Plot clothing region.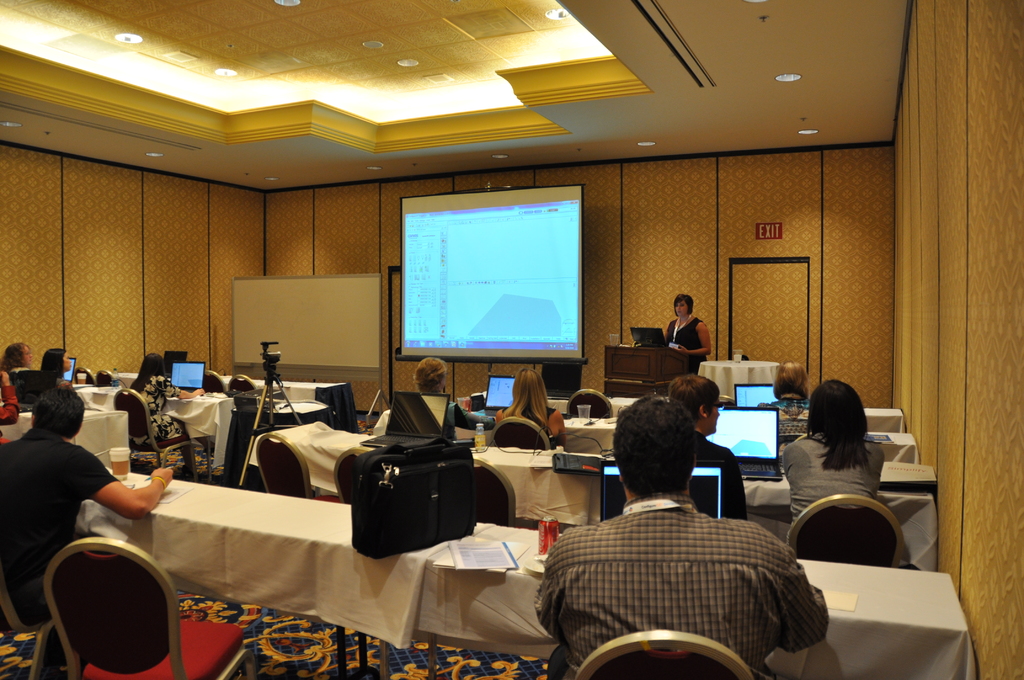
Plotted at l=541, t=410, r=827, b=671.
